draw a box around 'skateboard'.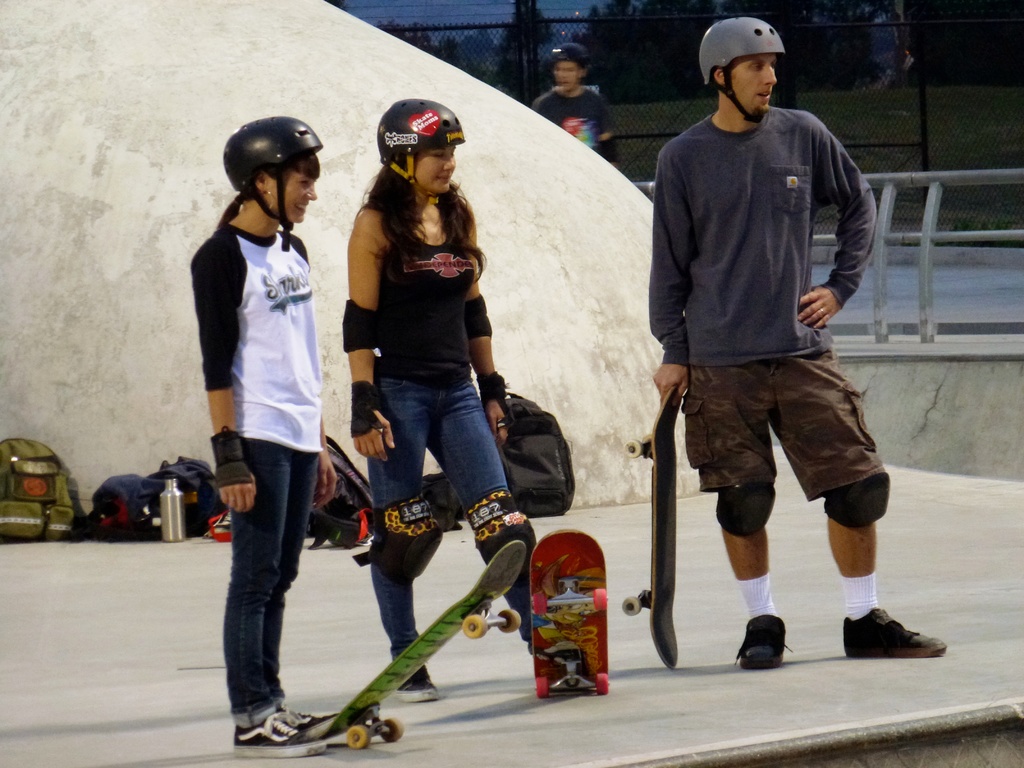
x1=522, y1=527, x2=611, y2=701.
